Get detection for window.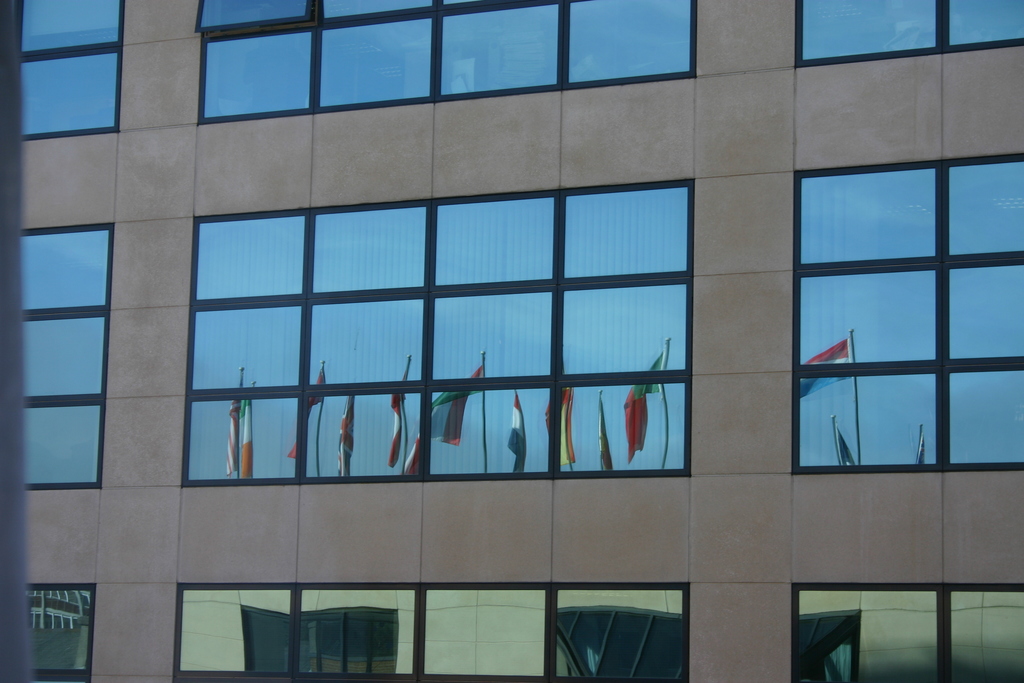
Detection: [18,0,125,139].
